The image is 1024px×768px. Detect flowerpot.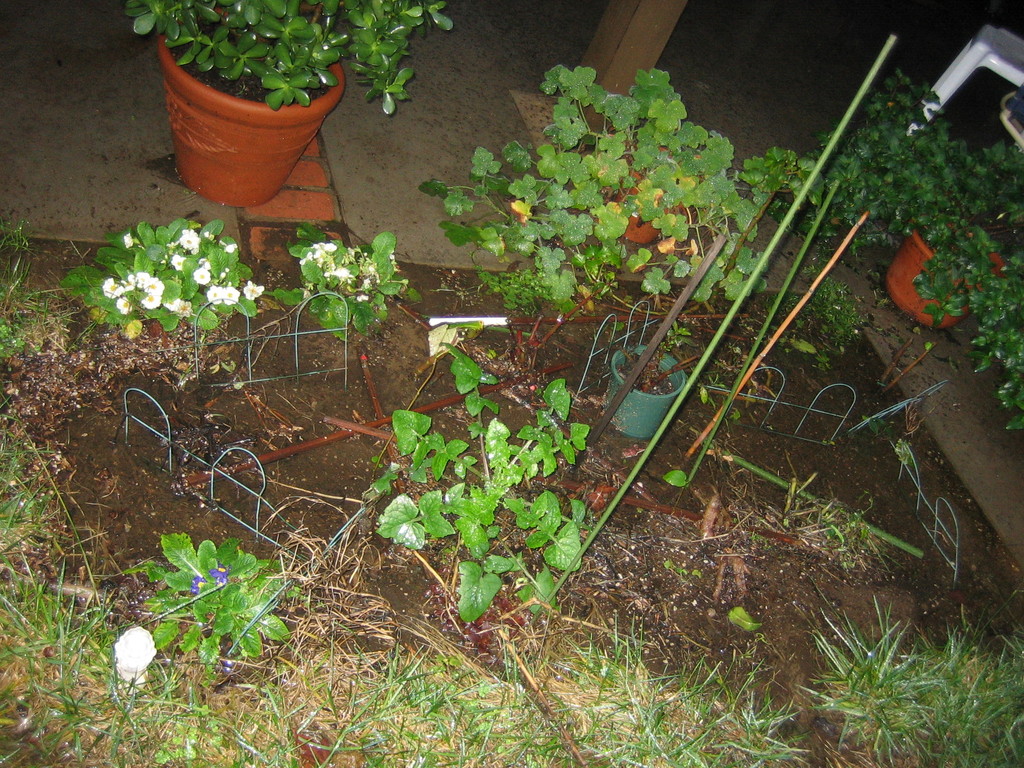
Detection: left=159, top=48, right=339, bottom=196.
